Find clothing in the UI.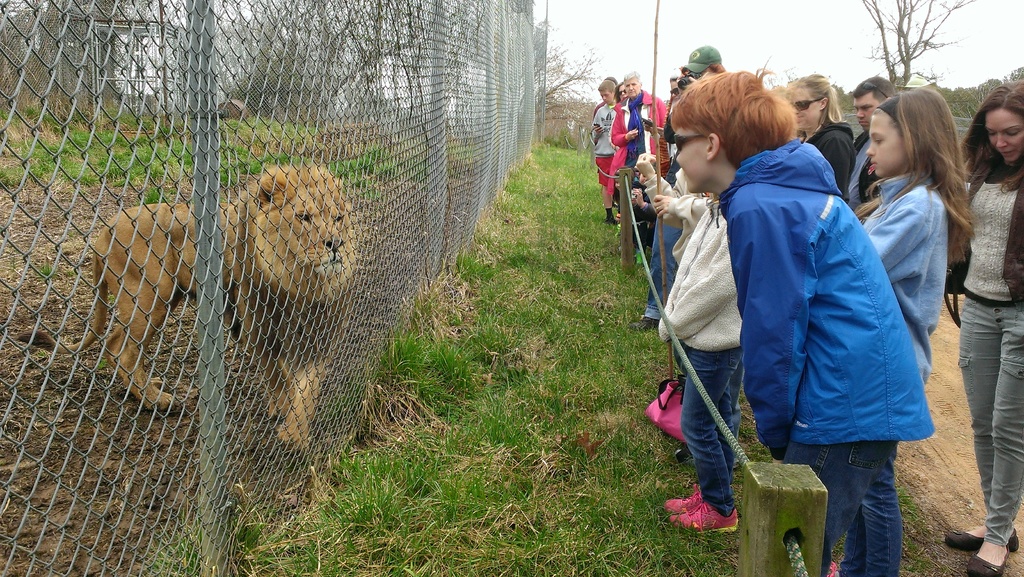
UI element at <region>870, 172, 929, 302</region>.
